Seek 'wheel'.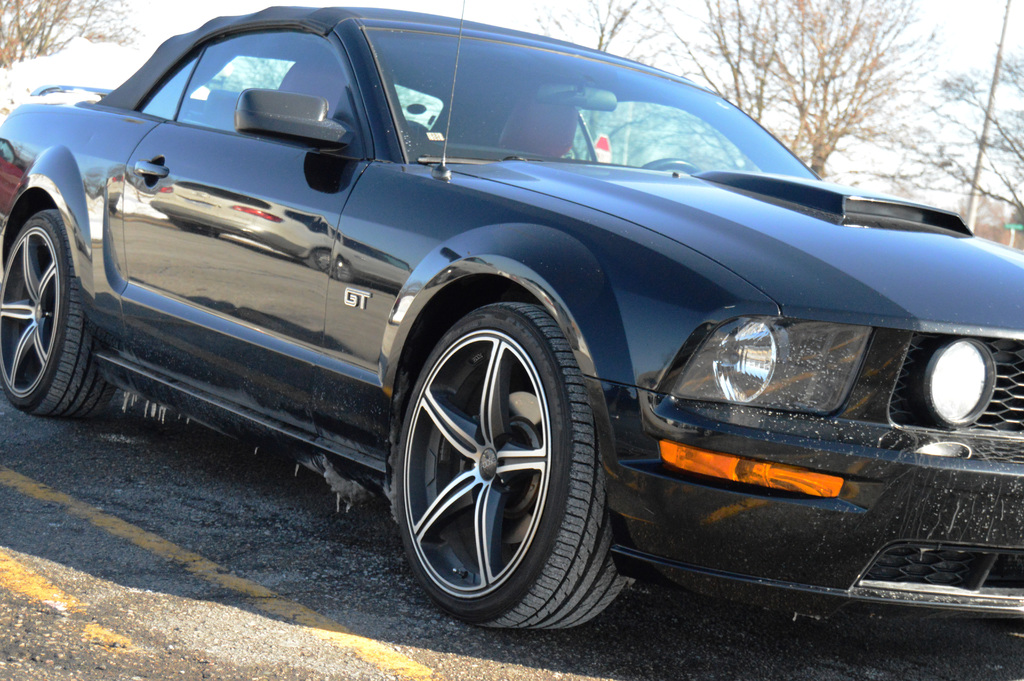
Rect(384, 281, 607, 631).
